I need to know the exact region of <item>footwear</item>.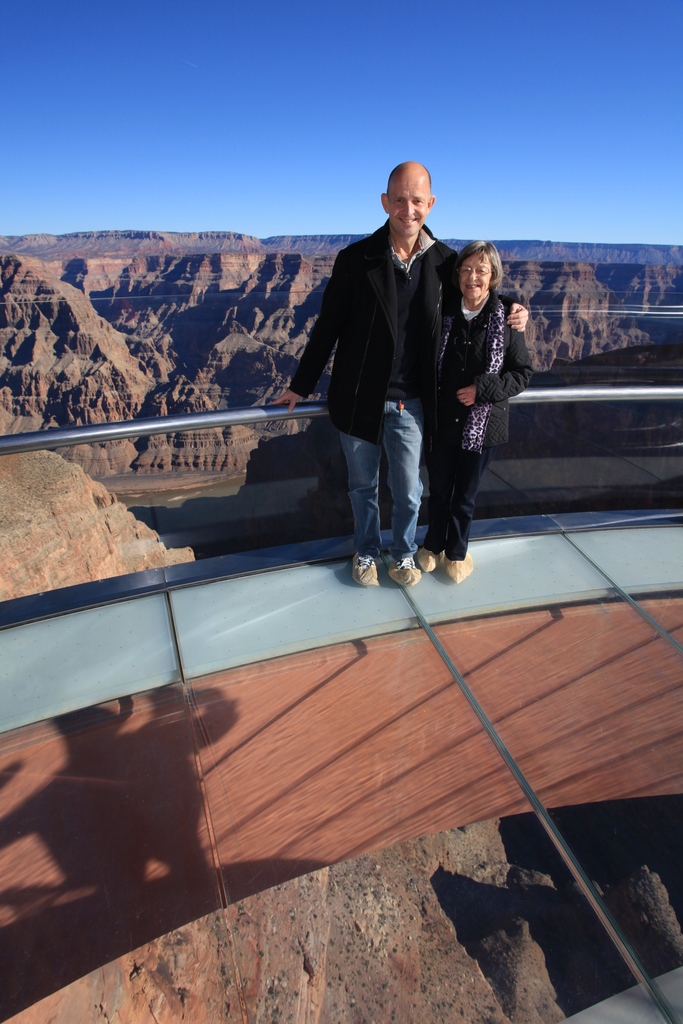
Region: box(447, 550, 472, 589).
